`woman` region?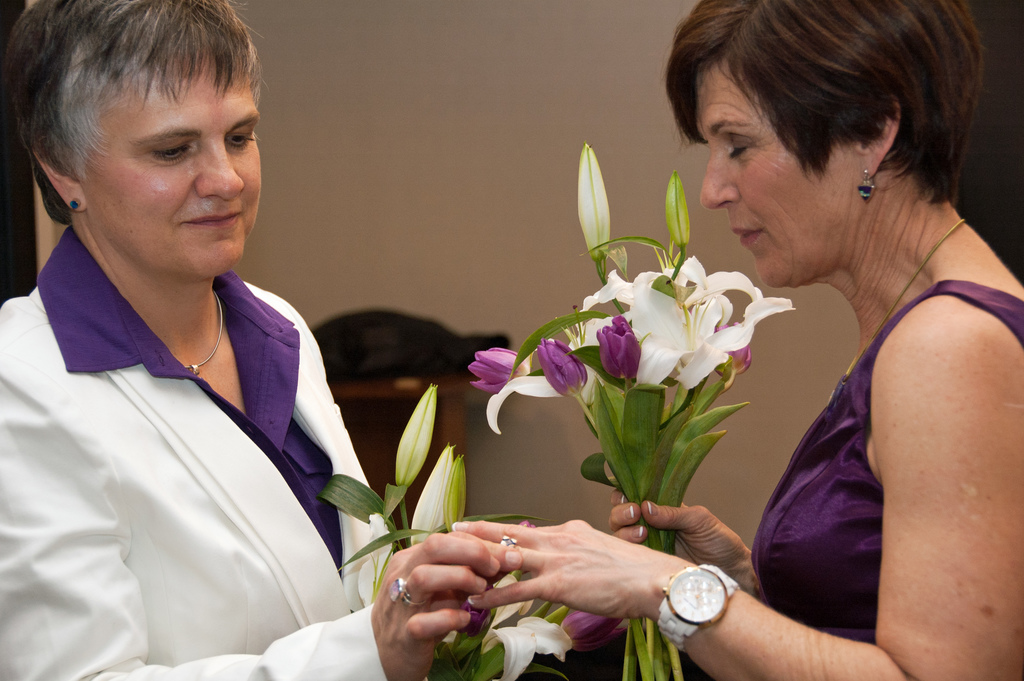
detection(449, 0, 1023, 680)
